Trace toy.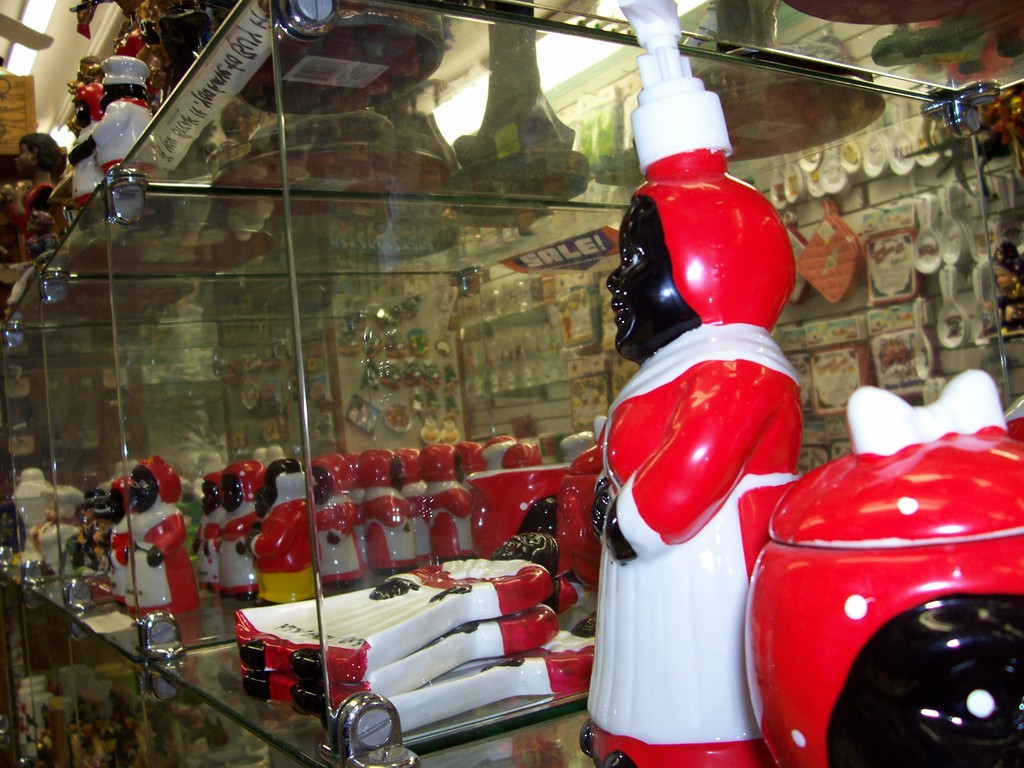
Traced to BBox(557, 419, 604, 590).
